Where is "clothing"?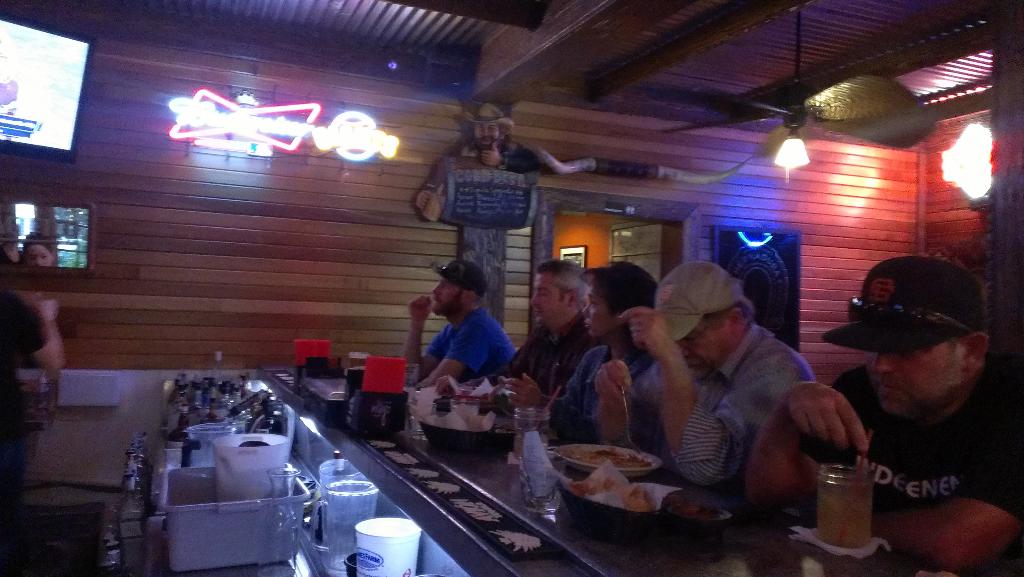
select_region(635, 329, 825, 487).
